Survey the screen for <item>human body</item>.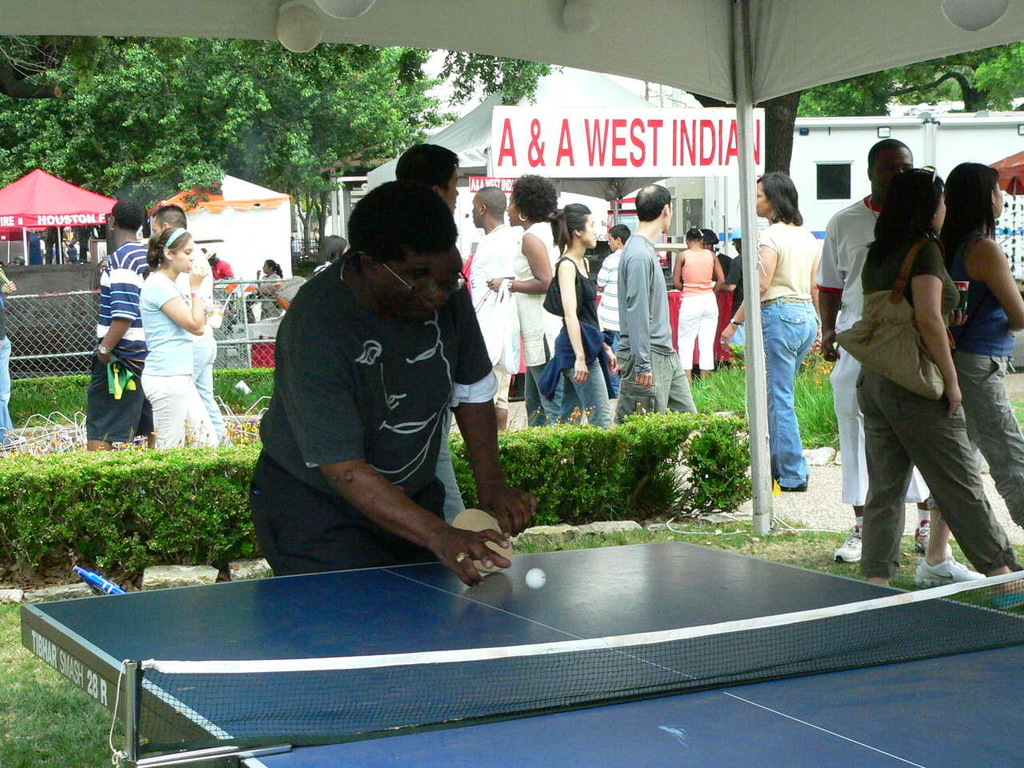
Survey found: pyautogui.locateOnScreen(186, 238, 242, 448).
